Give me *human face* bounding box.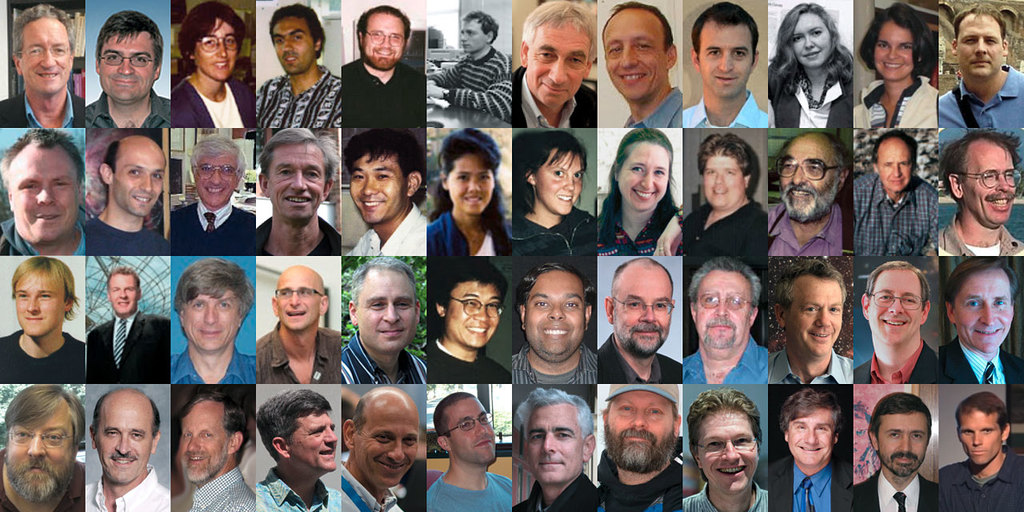
[6, 145, 78, 243].
